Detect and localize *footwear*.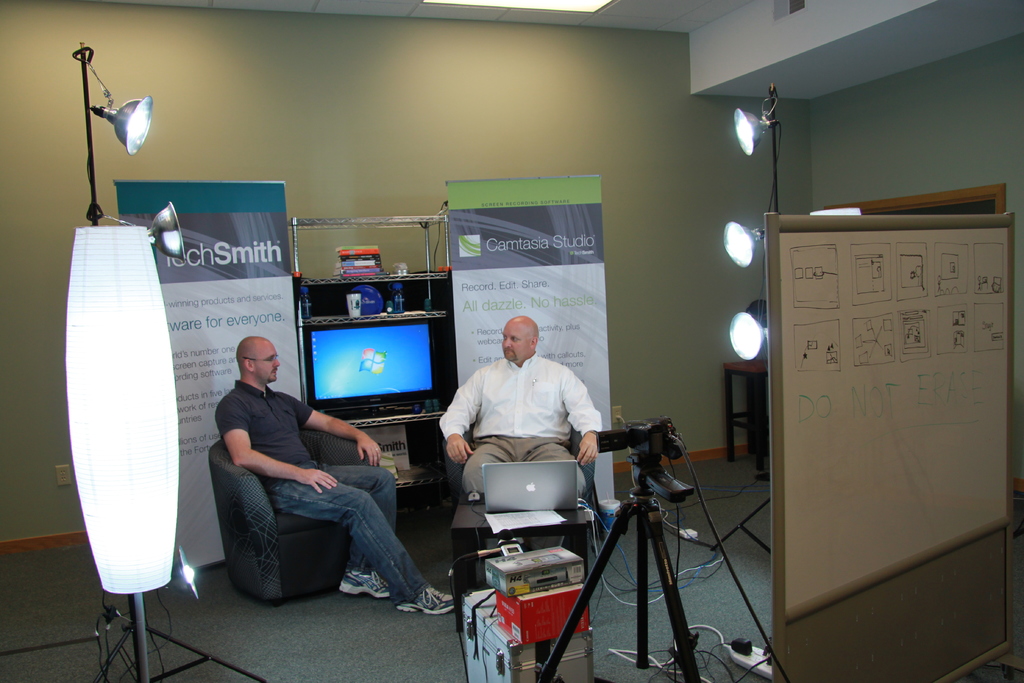
Localized at <bbox>398, 587, 454, 619</bbox>.
